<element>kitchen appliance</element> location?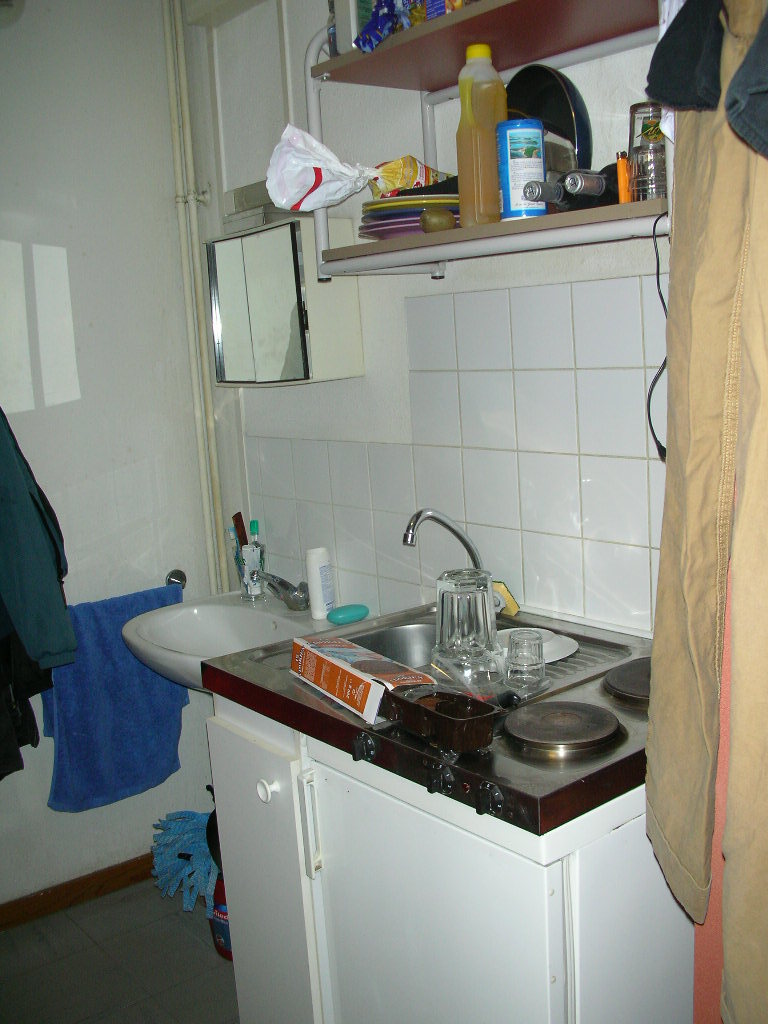
crop(305, 551, 335, 617)
